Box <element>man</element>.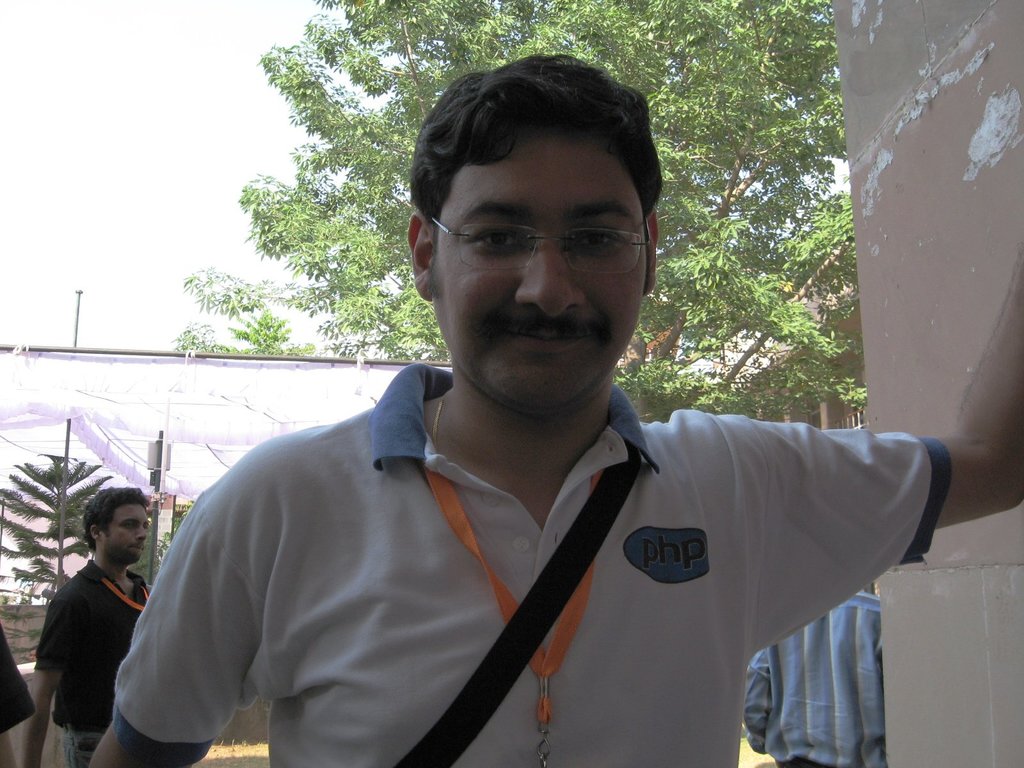
(left=22, top=483, right=154, bottom=767).
